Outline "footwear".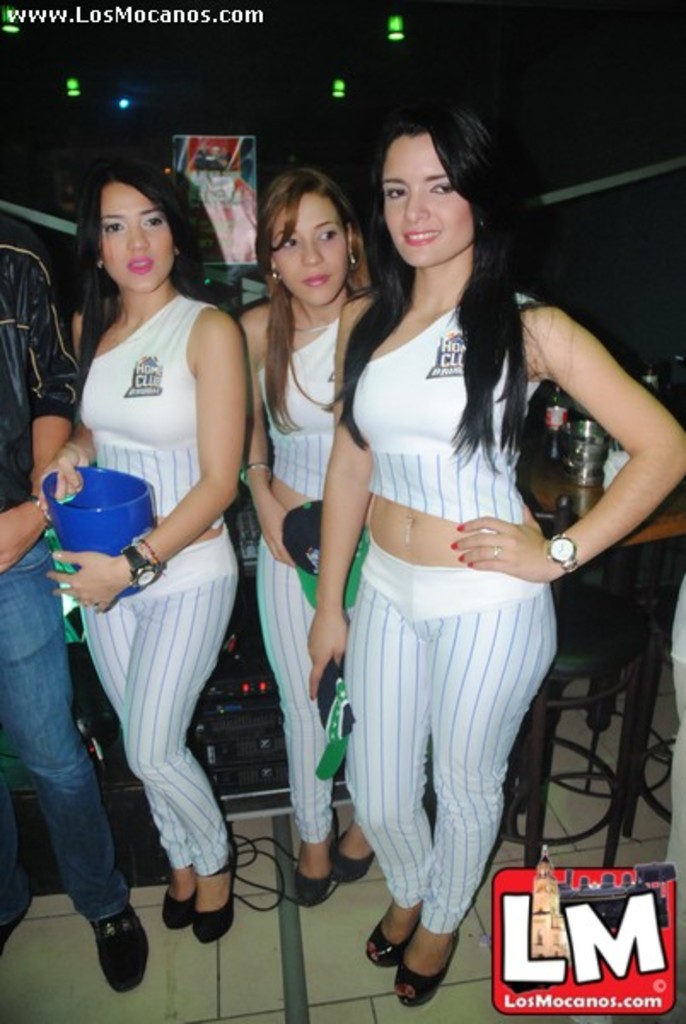
Outline: [x1=331, y1=826, x2=381, y2=881].
